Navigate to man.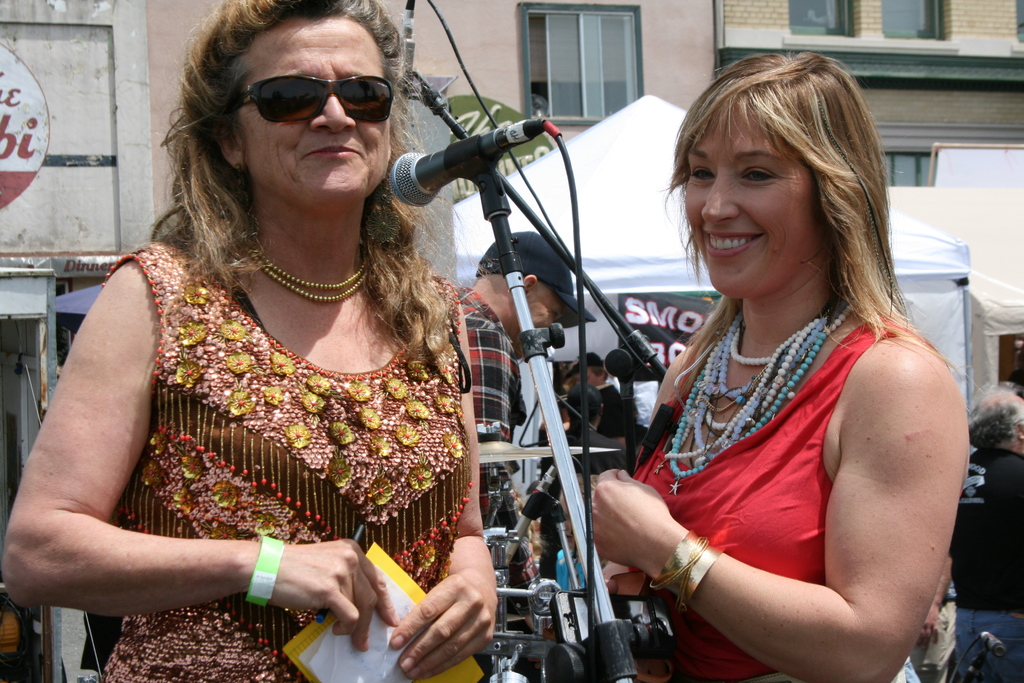
Navigation target: left=945, top=378, right=1023, bottom=682.
